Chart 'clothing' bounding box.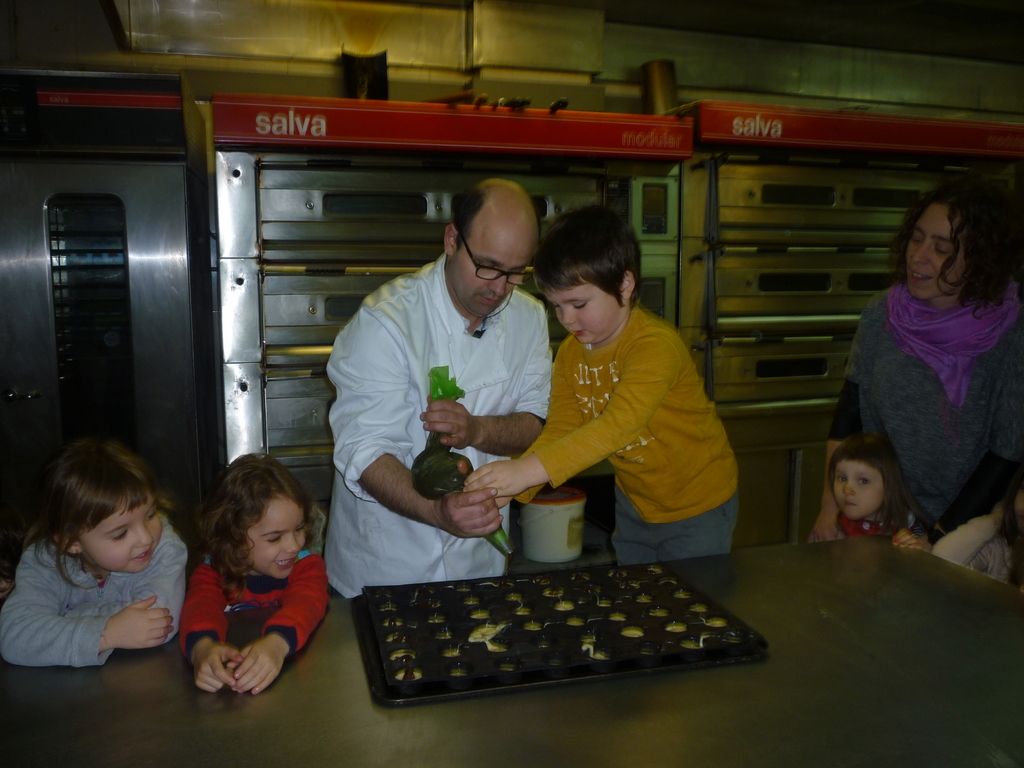
Charted: (x1=843, y1=516, x2=900, y2=535).
